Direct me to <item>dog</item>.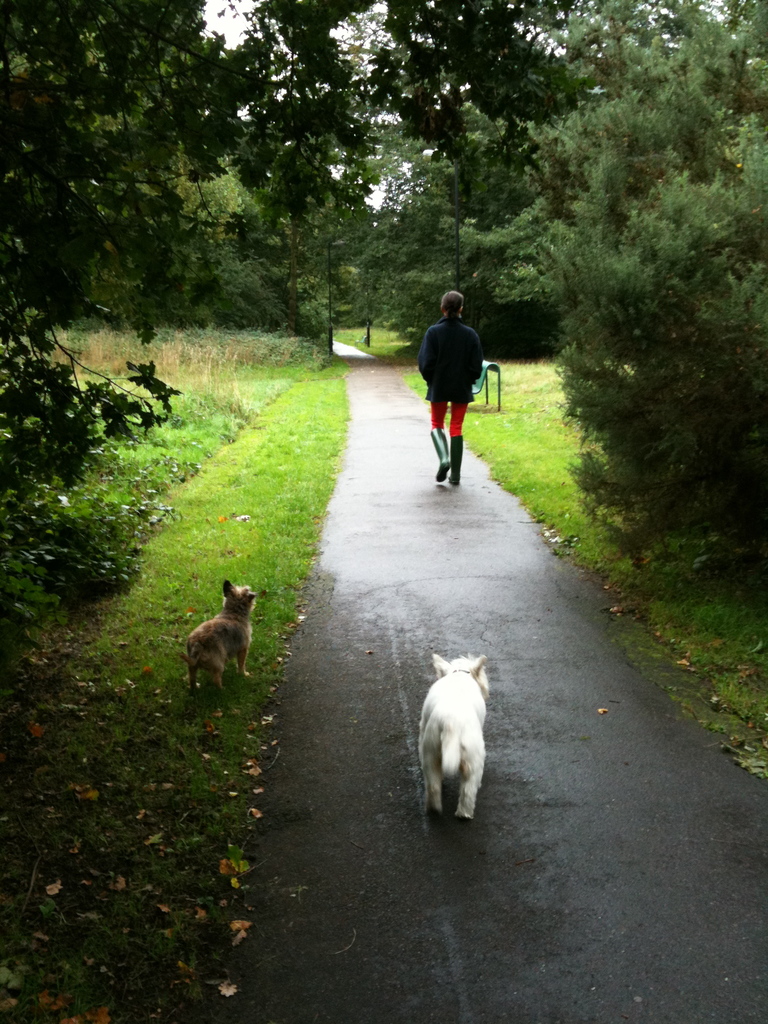
Direction: detection(417, 653, 492, 822).
